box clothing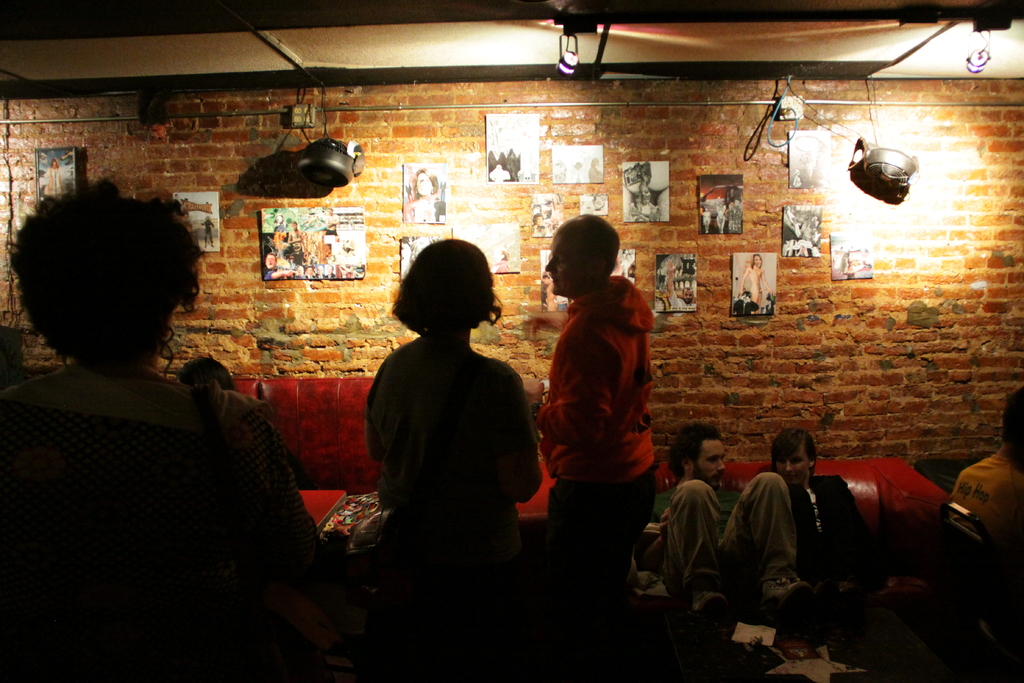
left=13, top=357, right=331, bottom=682
